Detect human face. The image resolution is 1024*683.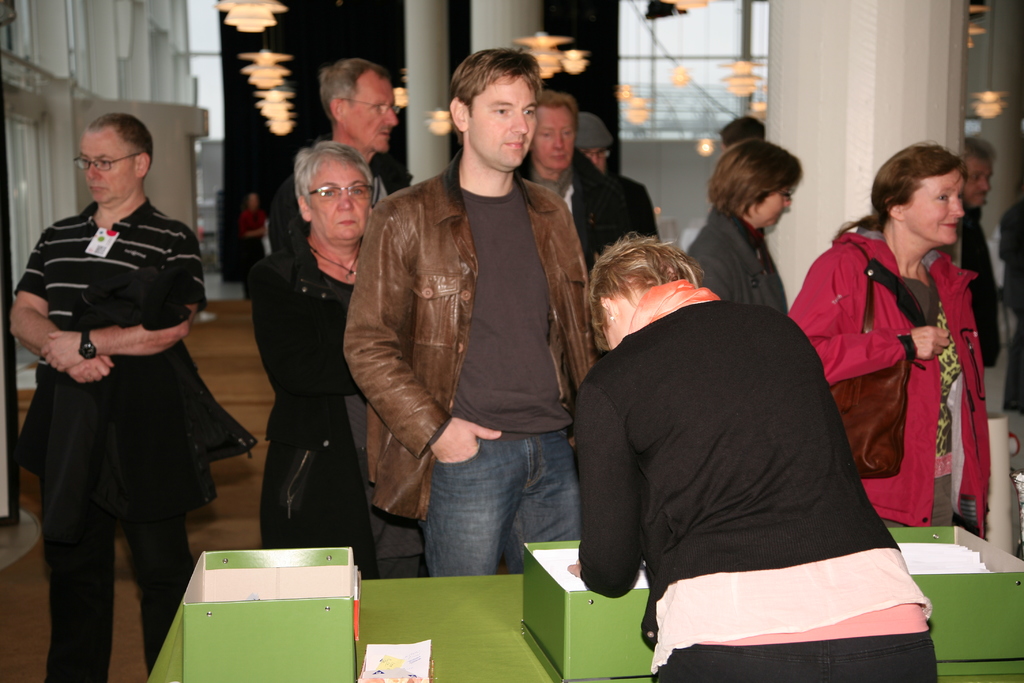
box=[906, 170, 964, 240].
